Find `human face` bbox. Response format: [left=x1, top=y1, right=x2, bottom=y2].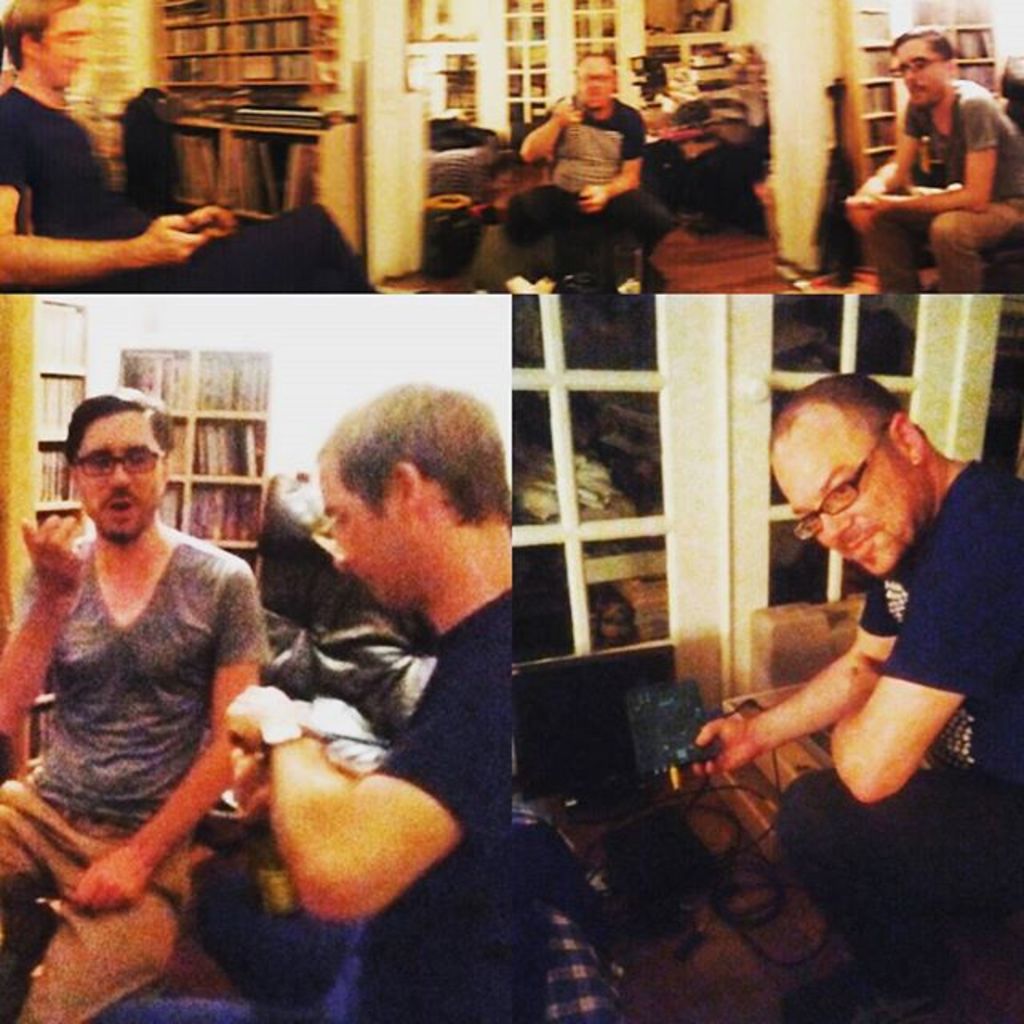
[left=578, top=56, right=613, bottom=109].
